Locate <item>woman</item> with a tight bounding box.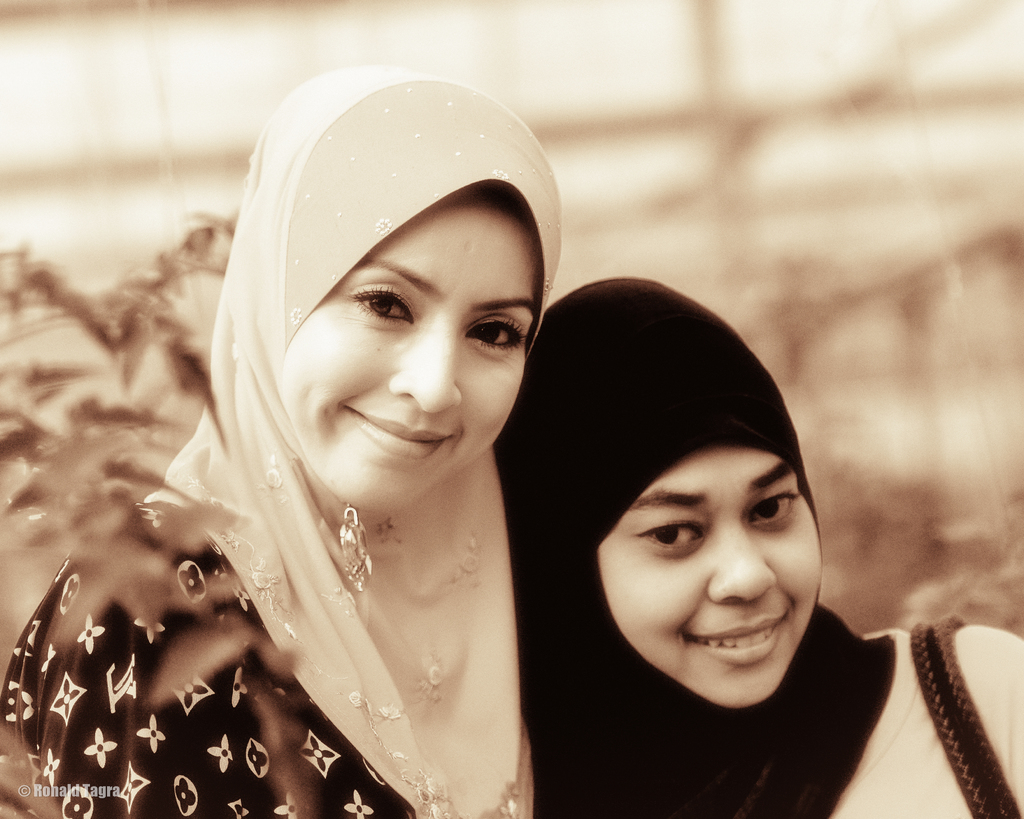
[0, 69, 563, 818].
